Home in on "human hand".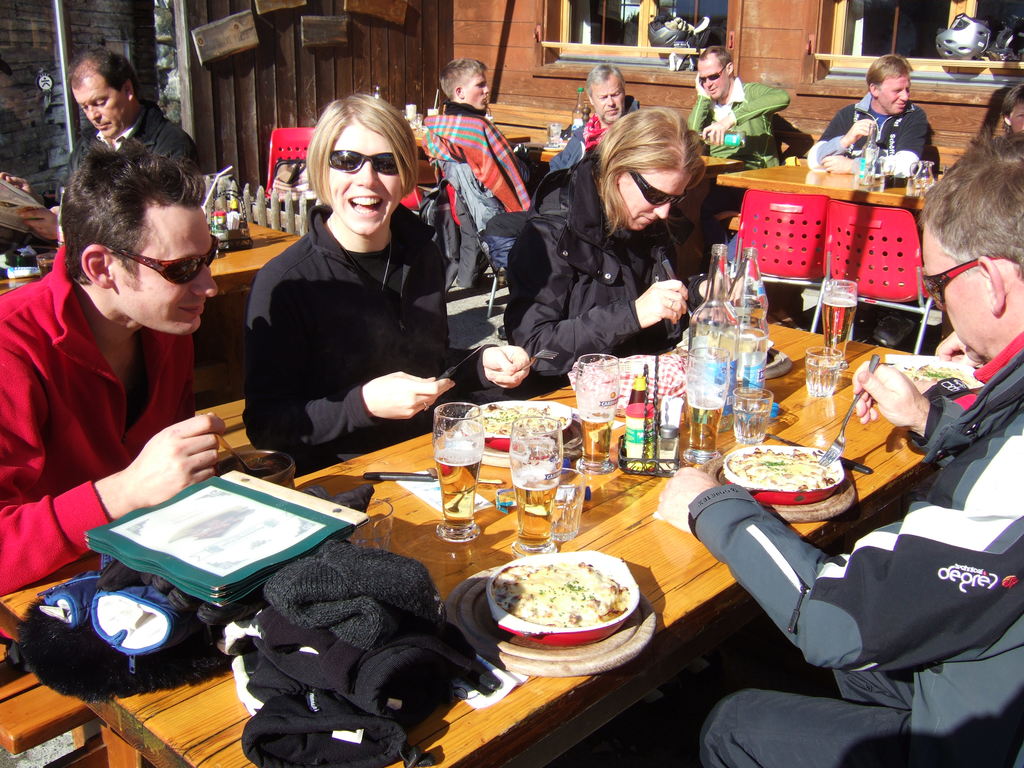
Homed in at (x1=933, y1=332, x2=980, y2=369).
